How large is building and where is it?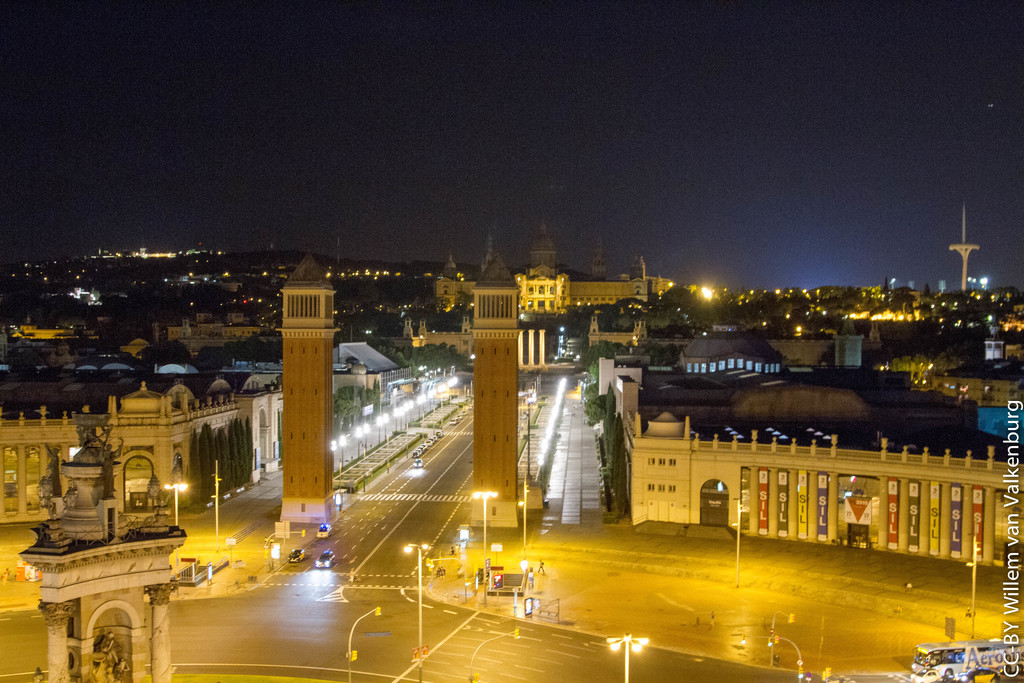
Bounding box: x1=434 y1=222 x2=648 y2=322.
